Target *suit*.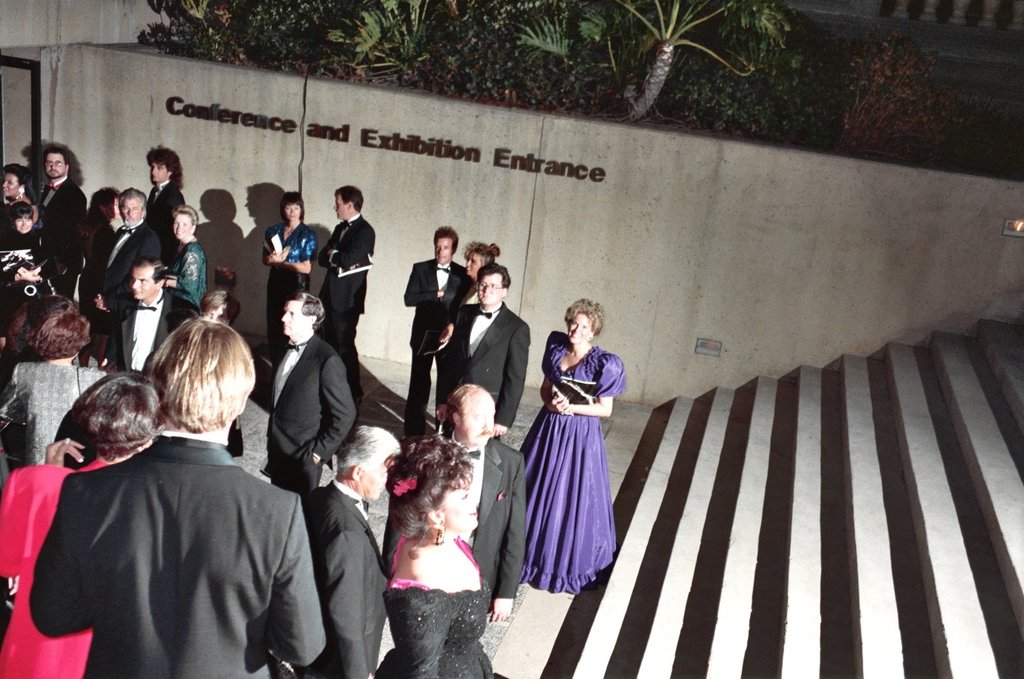
Target region: <region>265, 334, 362, 502</region>.
